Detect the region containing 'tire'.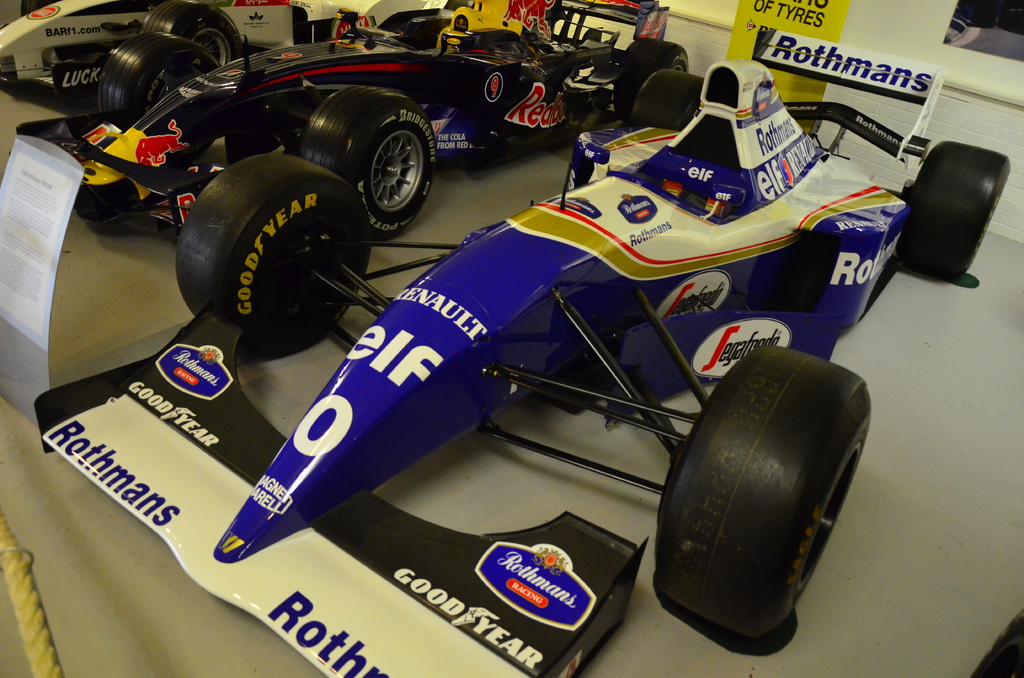
bbox(607, 36, 699, 123).
